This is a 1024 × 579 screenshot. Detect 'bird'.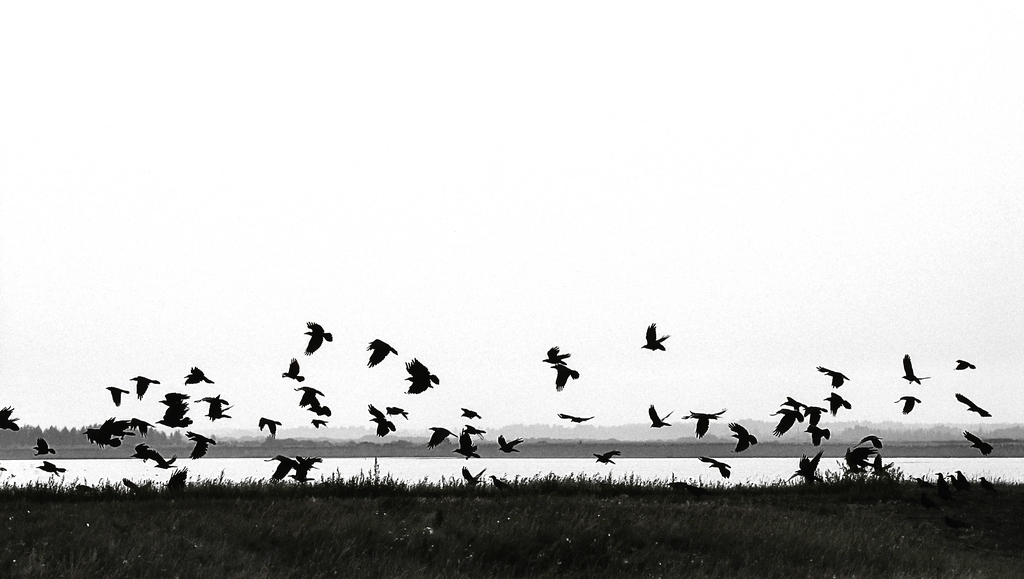
x1=147, y1=446, x2=186, y2=469.
